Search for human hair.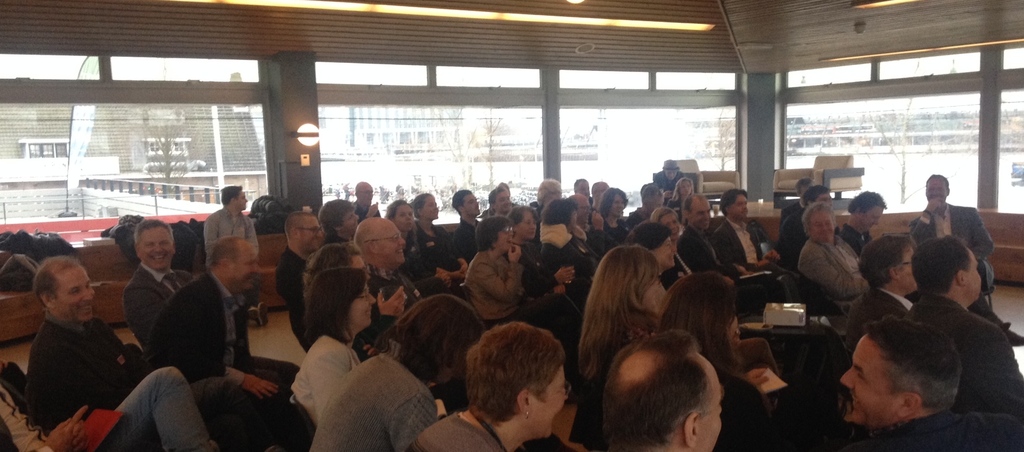
Found at bbox(649, 269, 736, 380).
